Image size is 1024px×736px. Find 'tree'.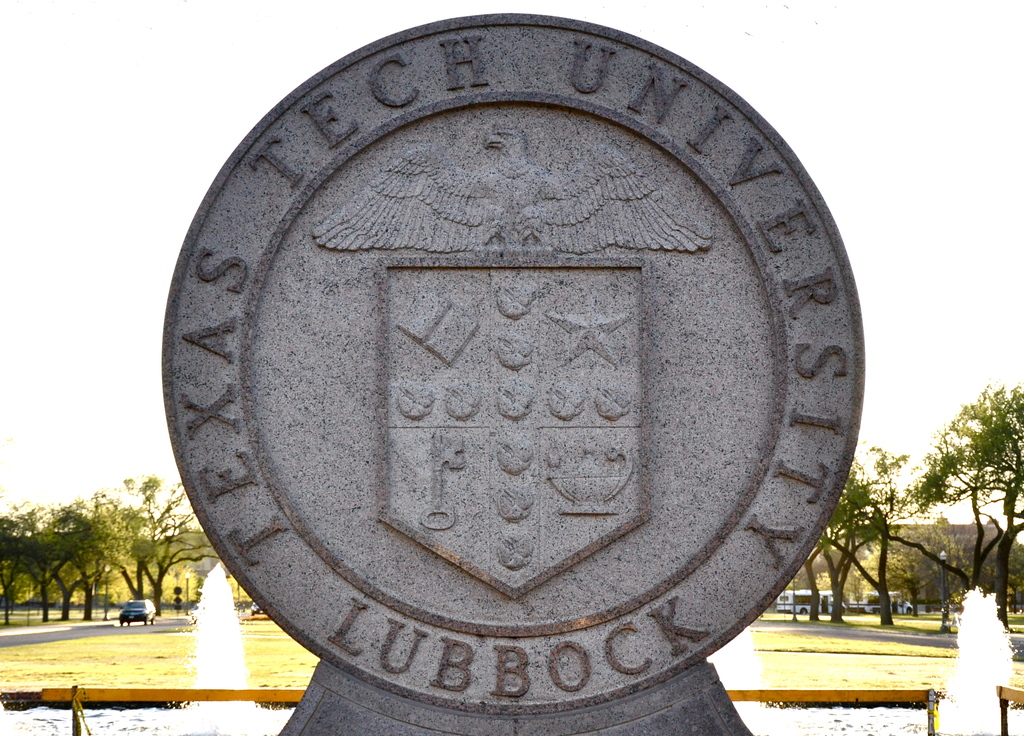
x1=824, y1=449, x2=919, y2=628.
